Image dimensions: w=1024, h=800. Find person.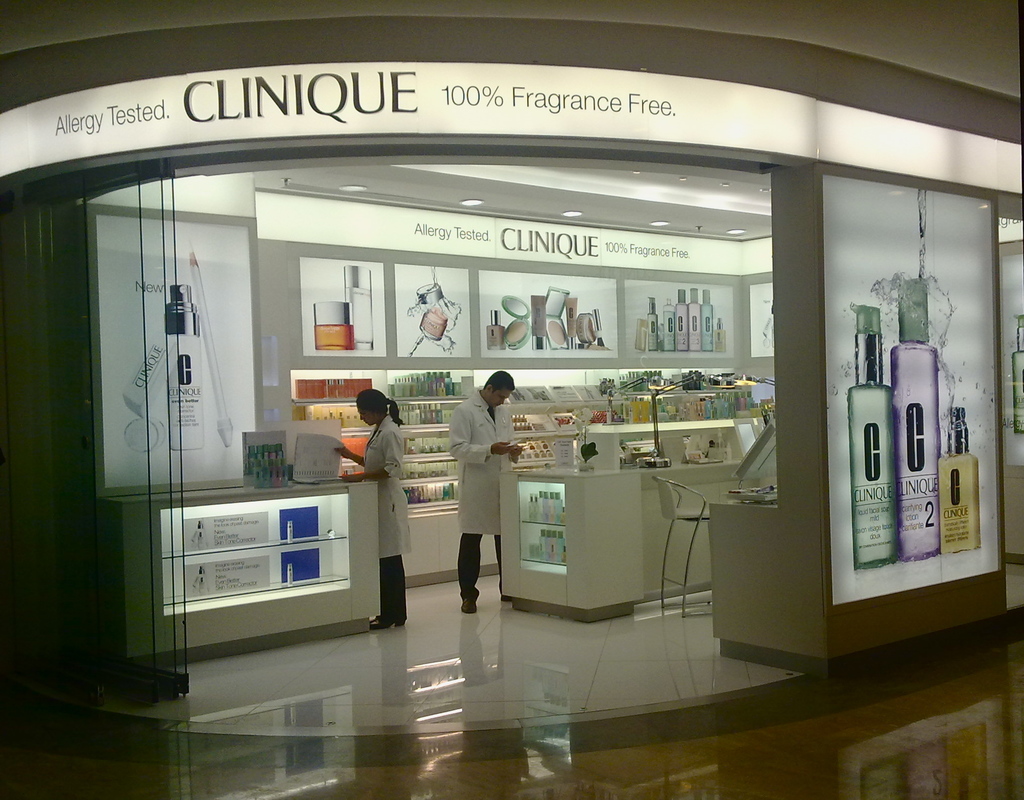
region(448, 366, 524, 614).
